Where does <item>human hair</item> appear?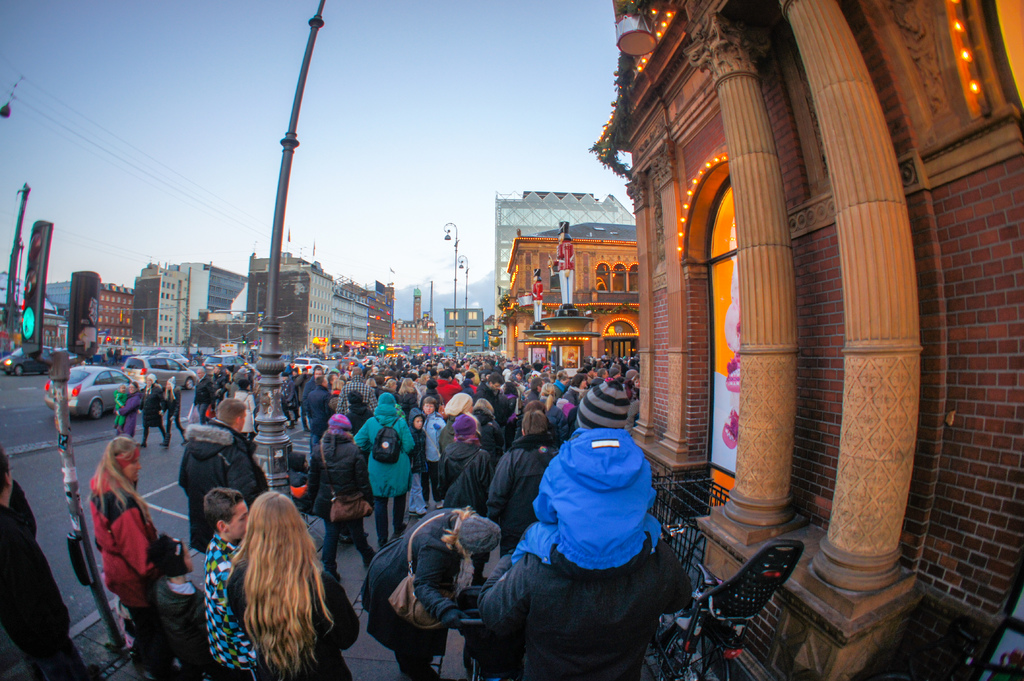
Appears at (201, 367, 206, 378).
